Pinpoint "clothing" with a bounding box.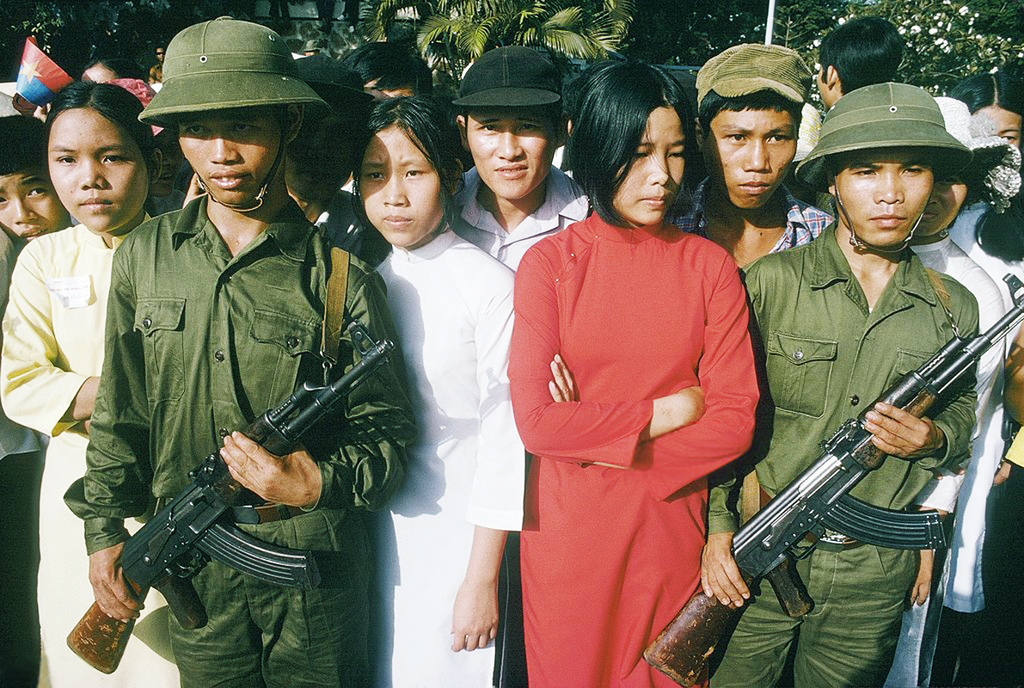
rect(58, 10, 418, 687).
